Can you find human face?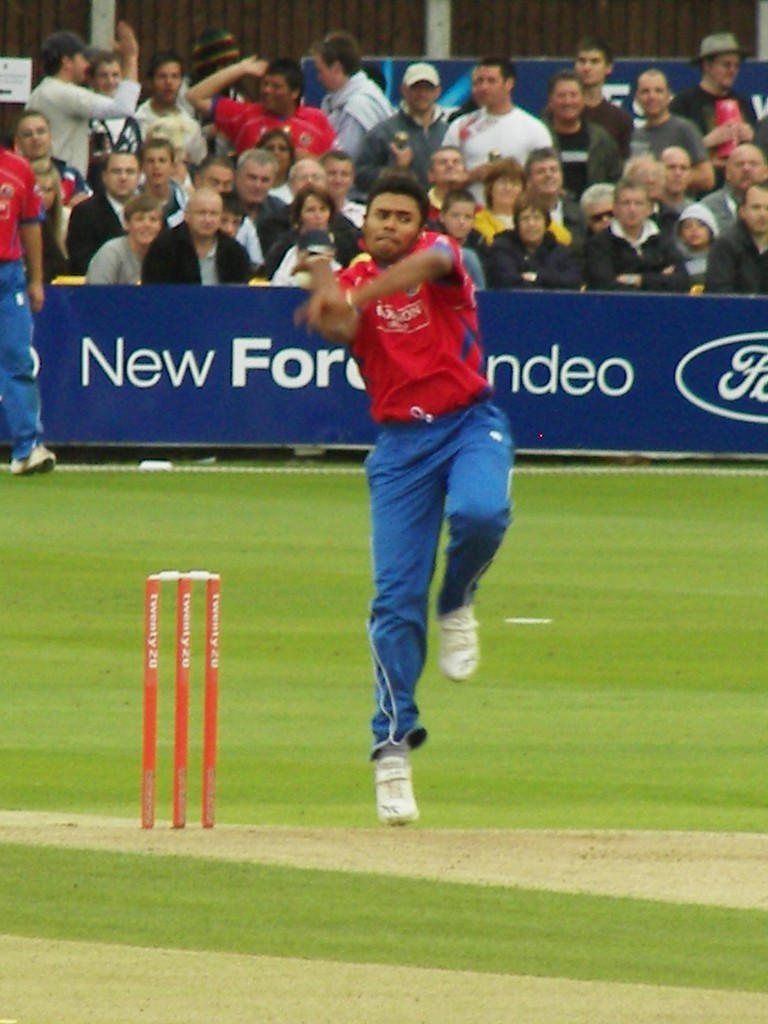
Yes, bounding box: bbox=[140, 146, 172, 184].
